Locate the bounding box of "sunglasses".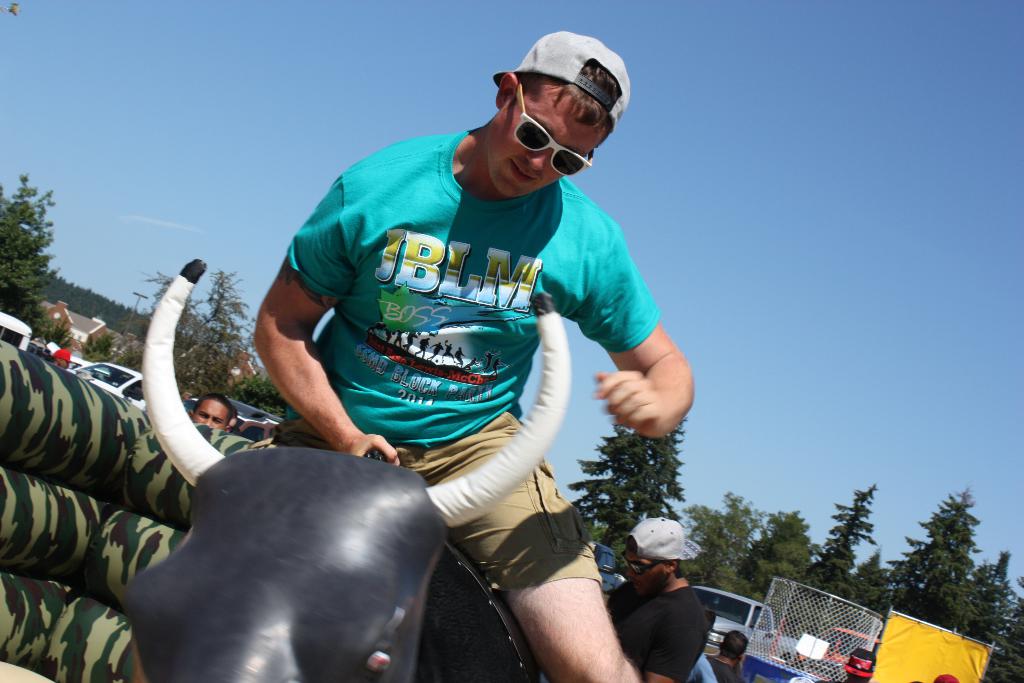
Bounding box: <region>513, 83, 593, 180</region>.
